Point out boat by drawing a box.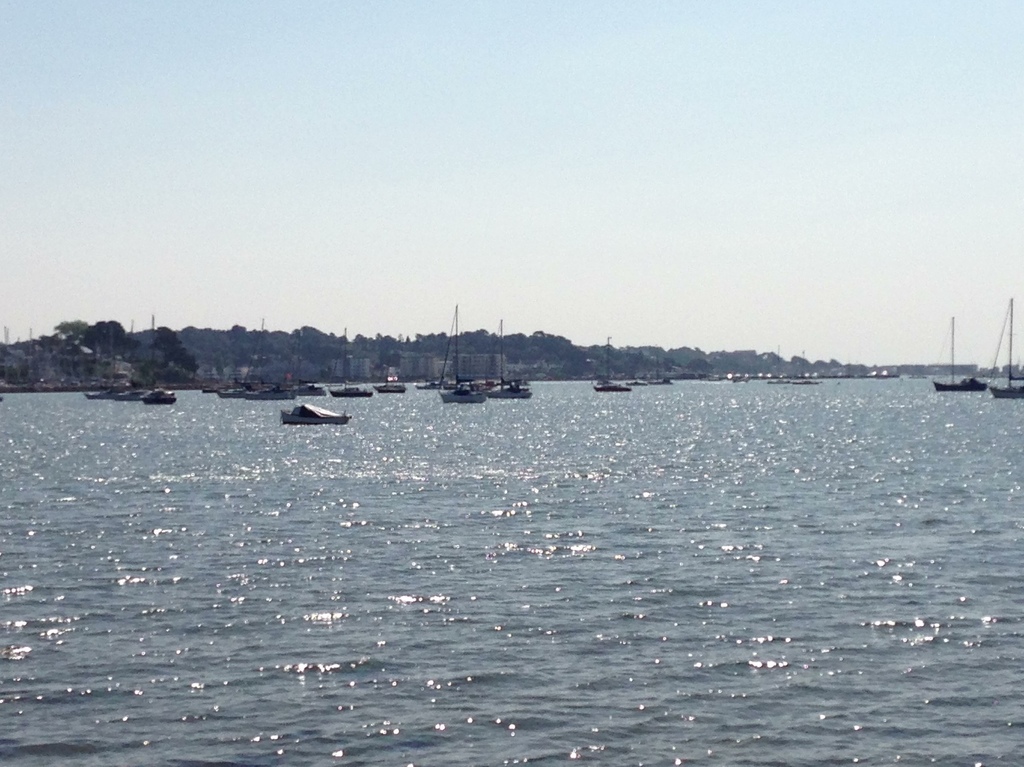
{"left": 985, "top": 304, "right": 1023, "bottom": 398}.
